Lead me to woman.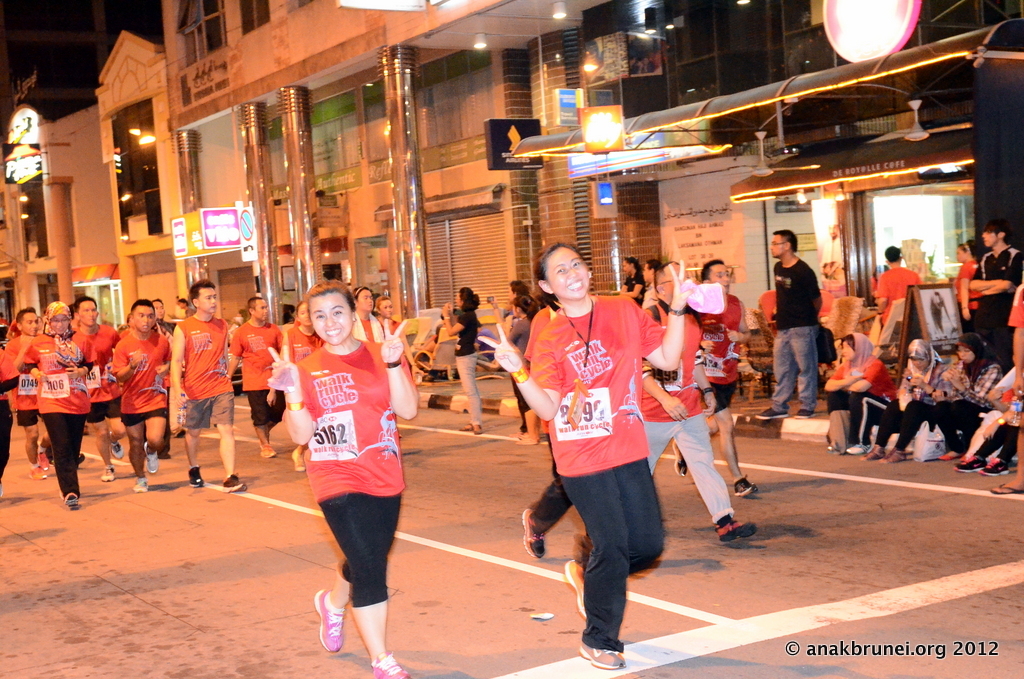
Lead to (863,338,952,463).
